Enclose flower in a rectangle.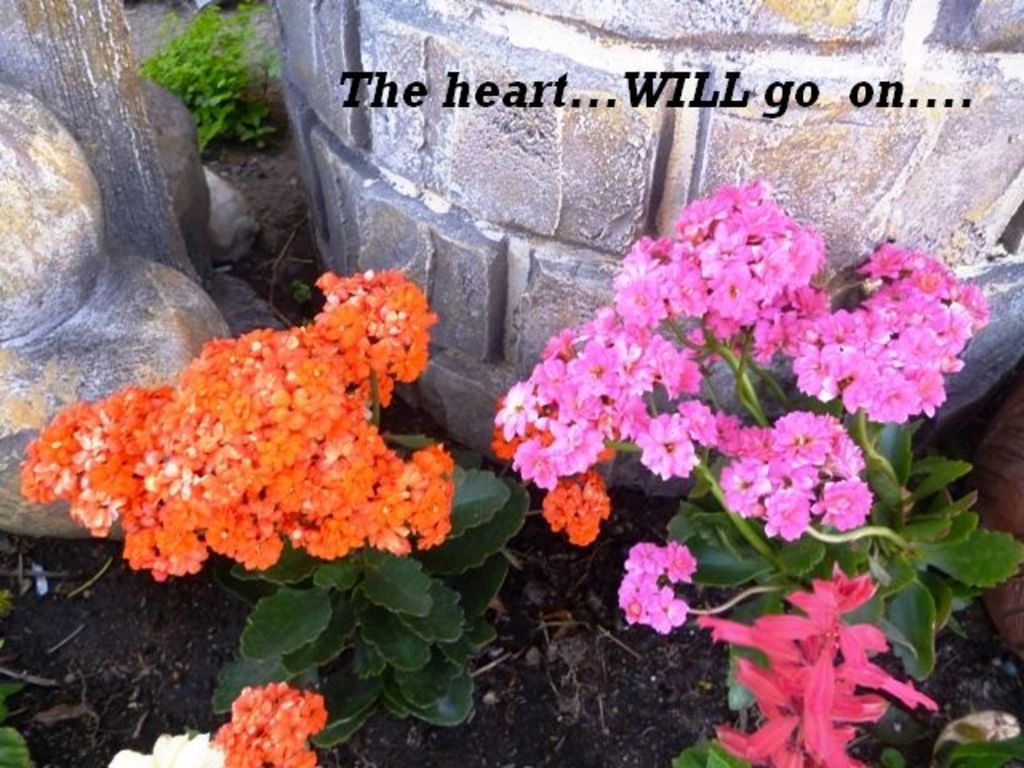
bbox(205, 677, 336, 766).
